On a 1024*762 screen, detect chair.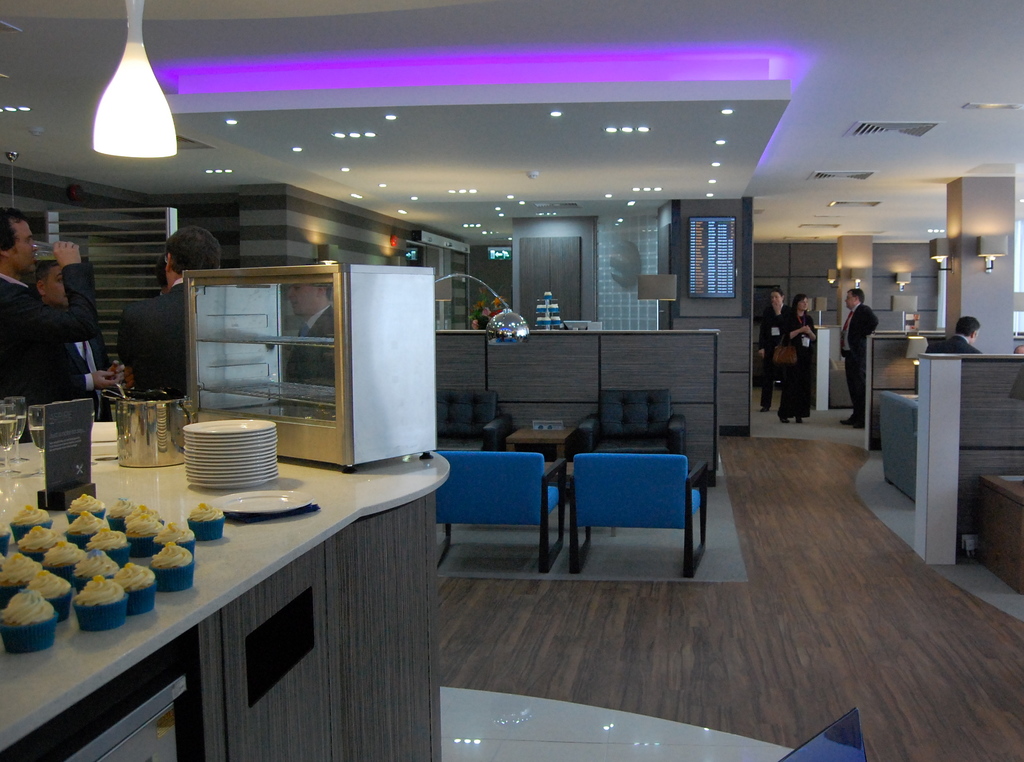
[556,430,713,582].
